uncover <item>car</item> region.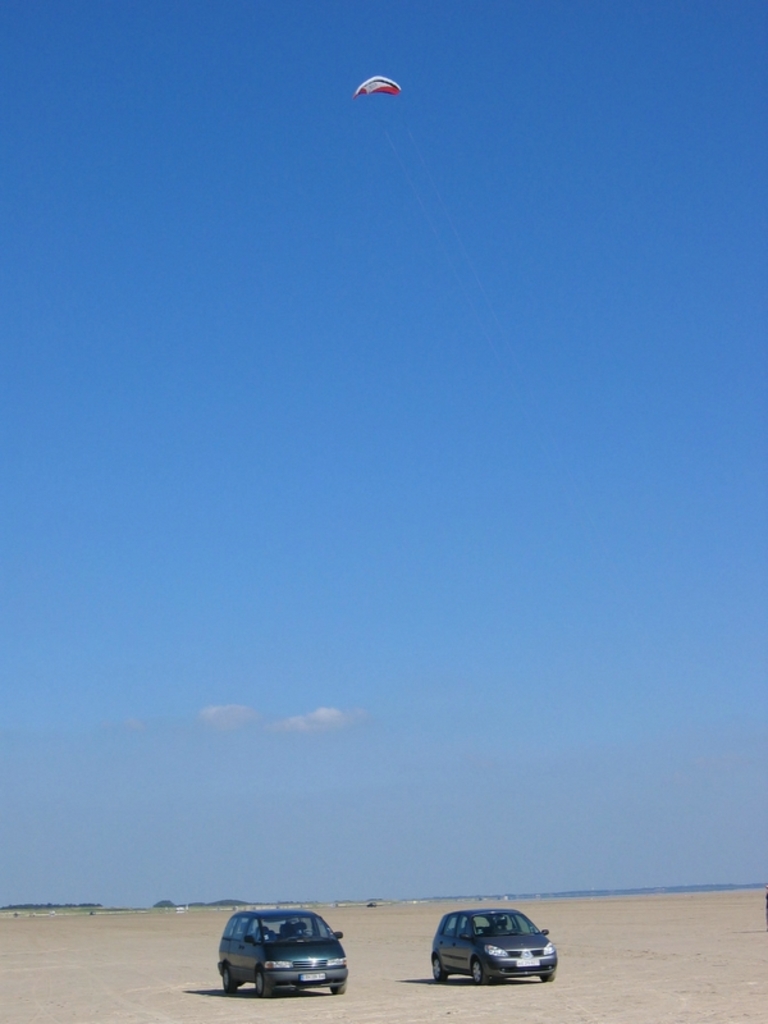
Uncovered: [215,913,344,995].
